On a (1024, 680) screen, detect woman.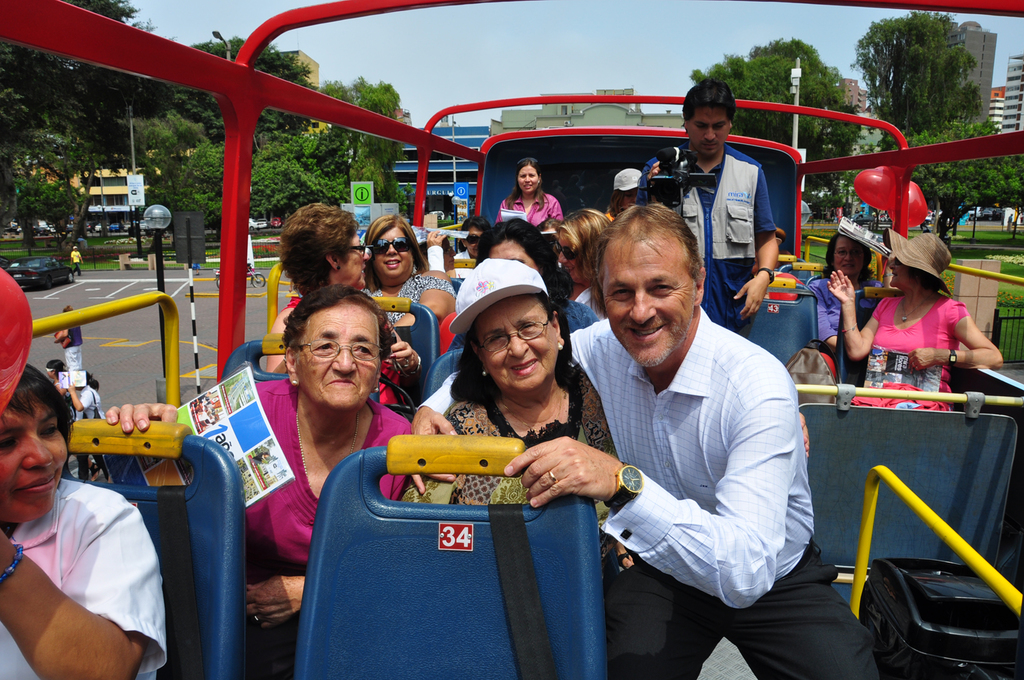
<region>797, 235, 876, 391</region>.
